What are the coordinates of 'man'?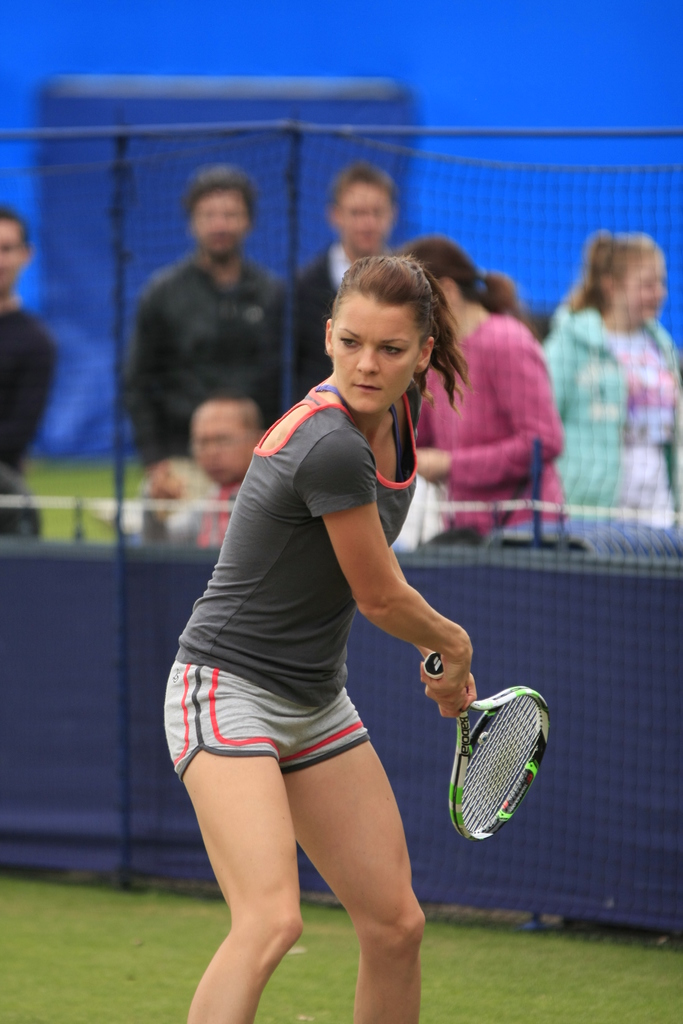
pyautogui.locateOnScreen(120, 165, 301, 508).
